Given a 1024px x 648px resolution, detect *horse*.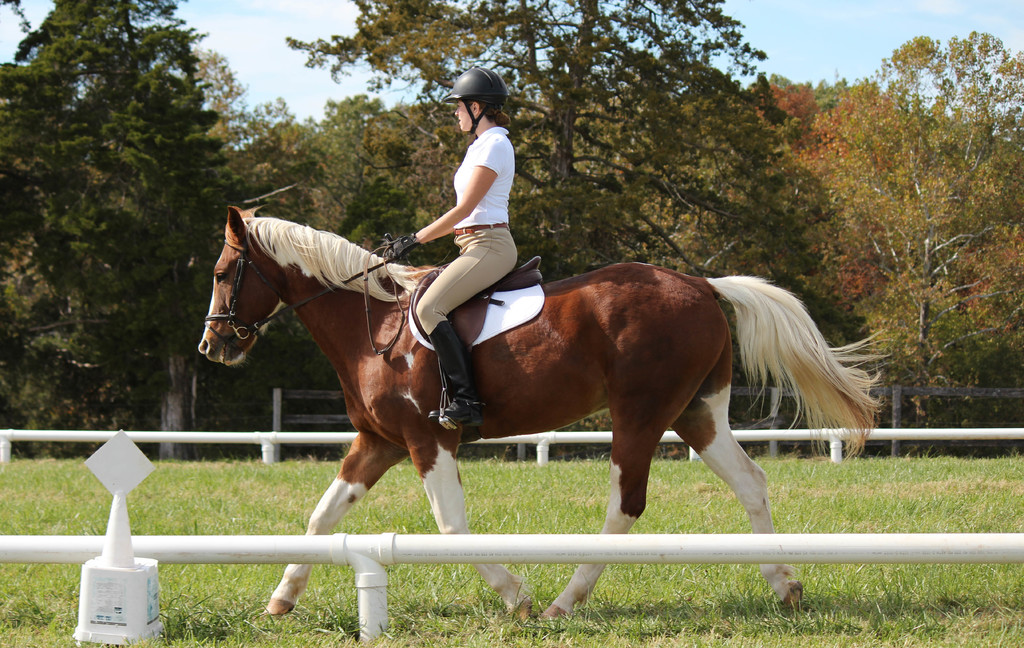
x1=199 y1=202 x2=889 y2=626.
